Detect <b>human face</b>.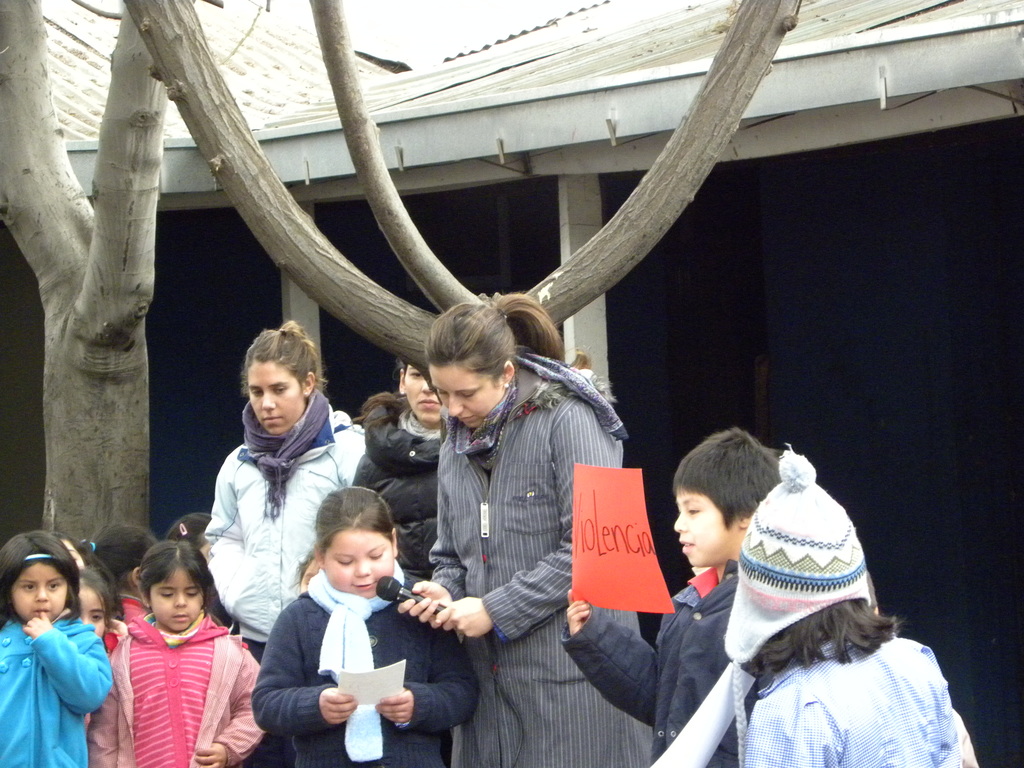
Detected at {"left": 72, "top": 590, "right": 106, "bottom": 637}.
